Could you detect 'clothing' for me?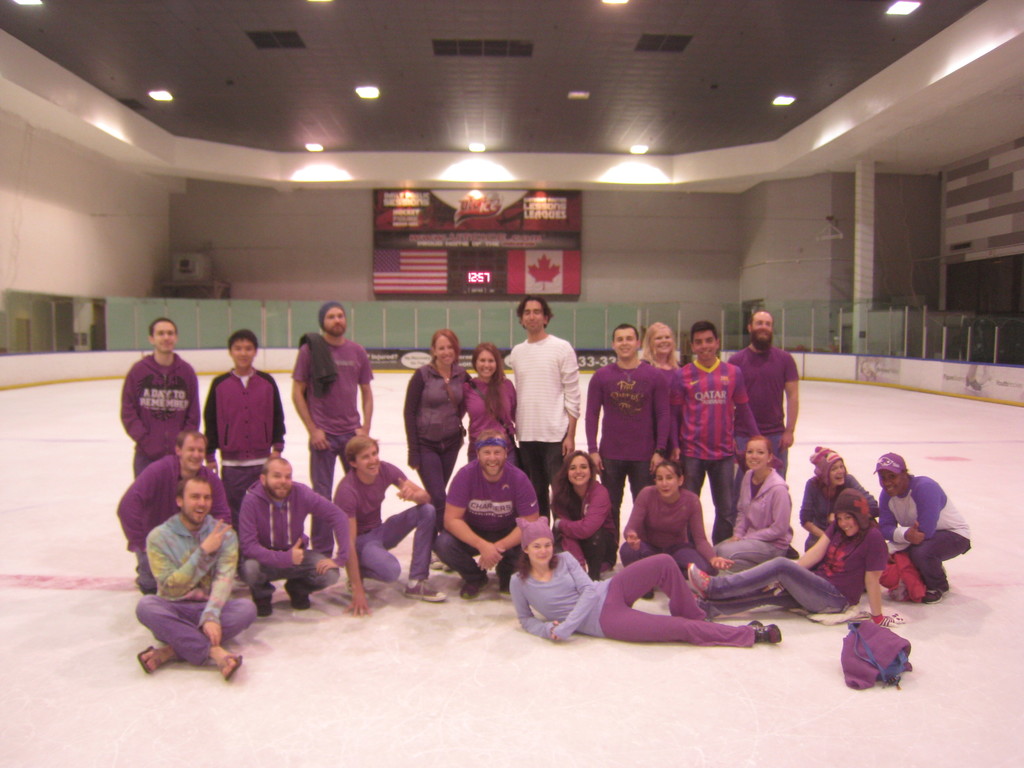
Detection result: pyautogui.locateOnScreen(703, 468, 796, 570).
